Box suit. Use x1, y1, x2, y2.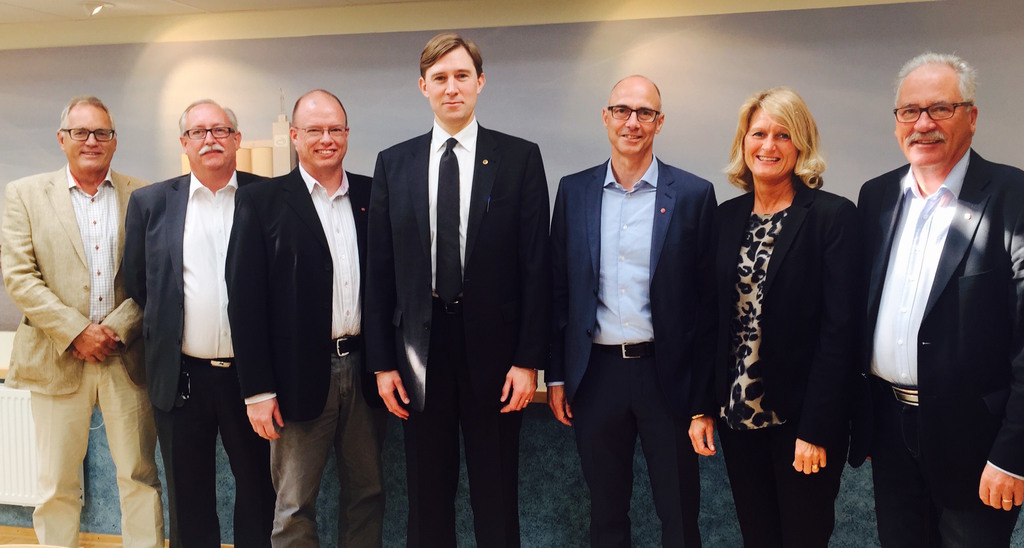
859, 145, 1023, 545.
